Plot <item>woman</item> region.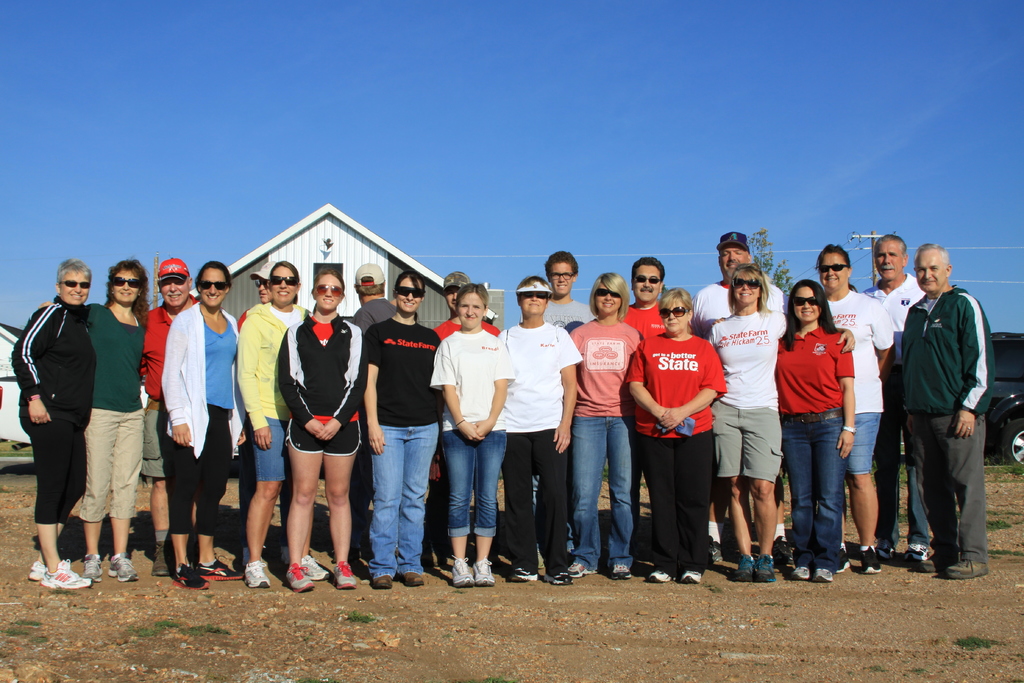
Plotted at bbox(709, 276, 853, 582).
